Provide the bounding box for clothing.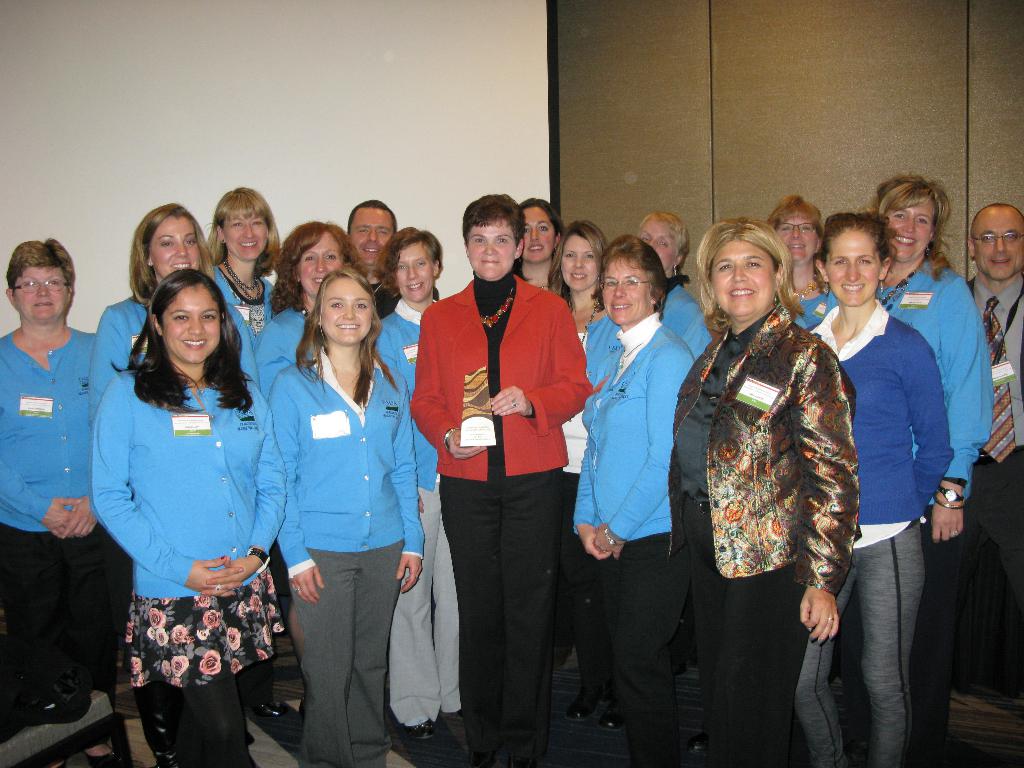
x1=95, y1=340, x2=293, y2=767.
